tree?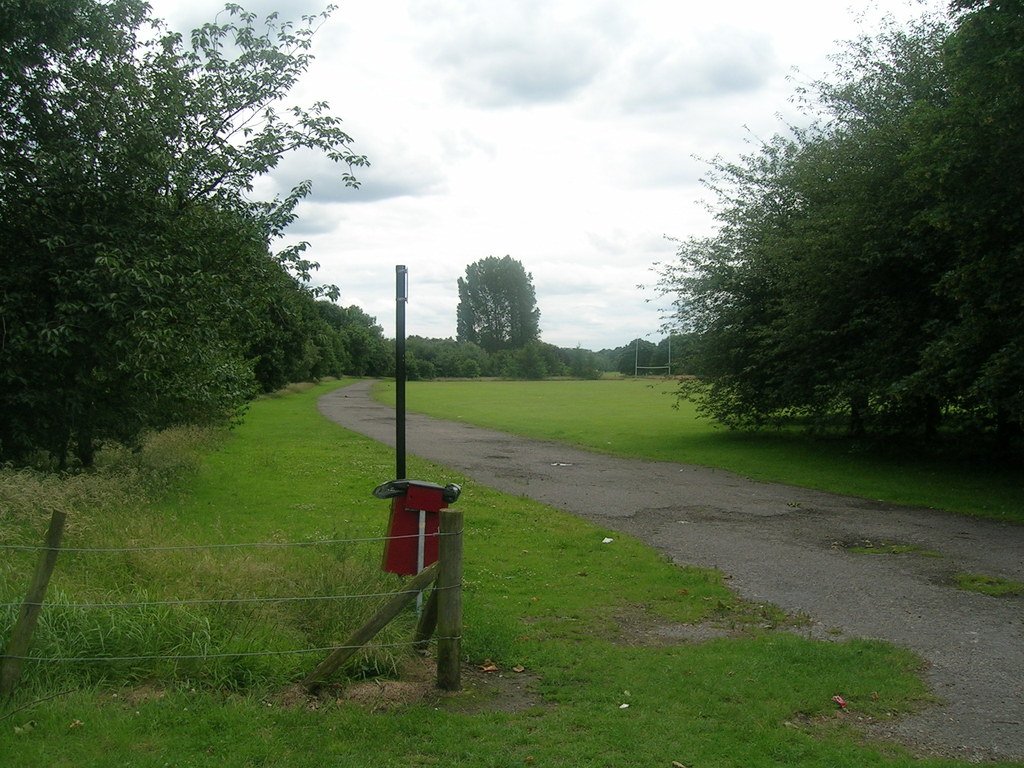
[654,330,744,375]
